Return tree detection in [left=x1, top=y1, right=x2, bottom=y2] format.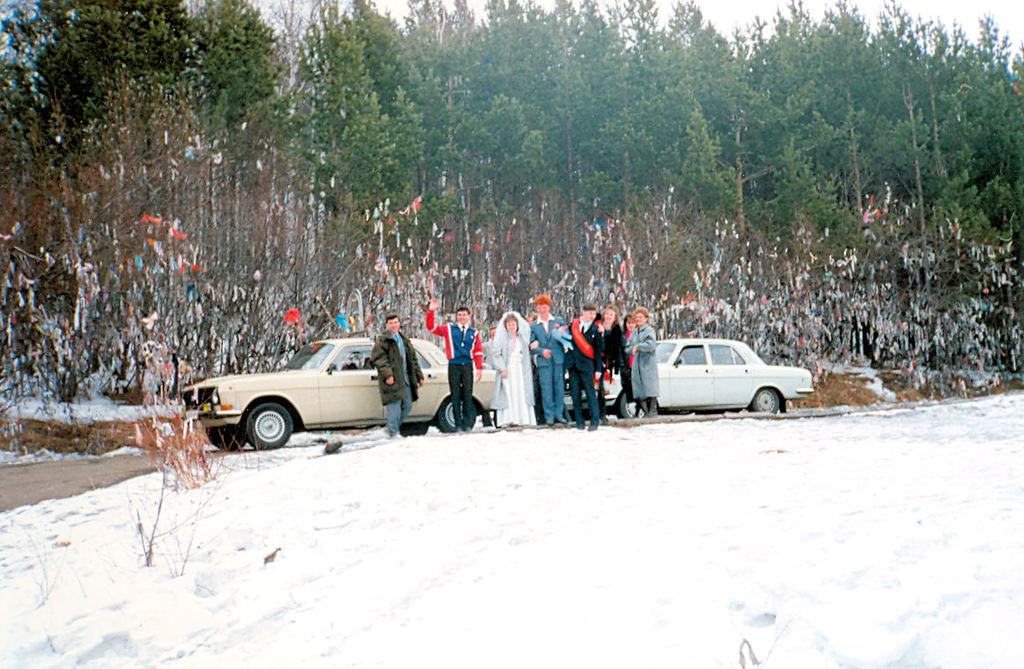
[left=783, top=0, right=947, bottom=307].
